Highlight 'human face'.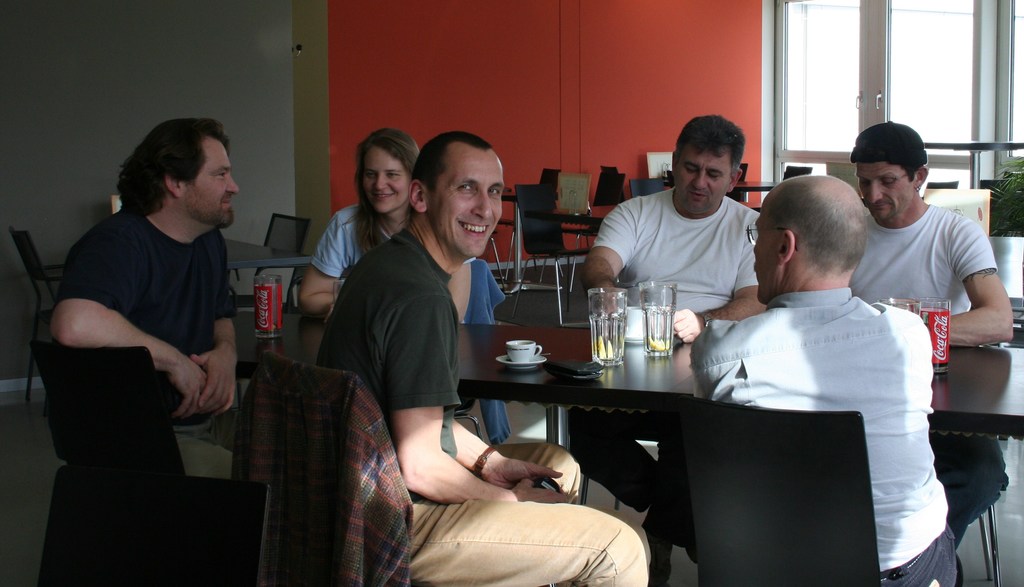
Highlighted region: (425, 154, 505, 254).
